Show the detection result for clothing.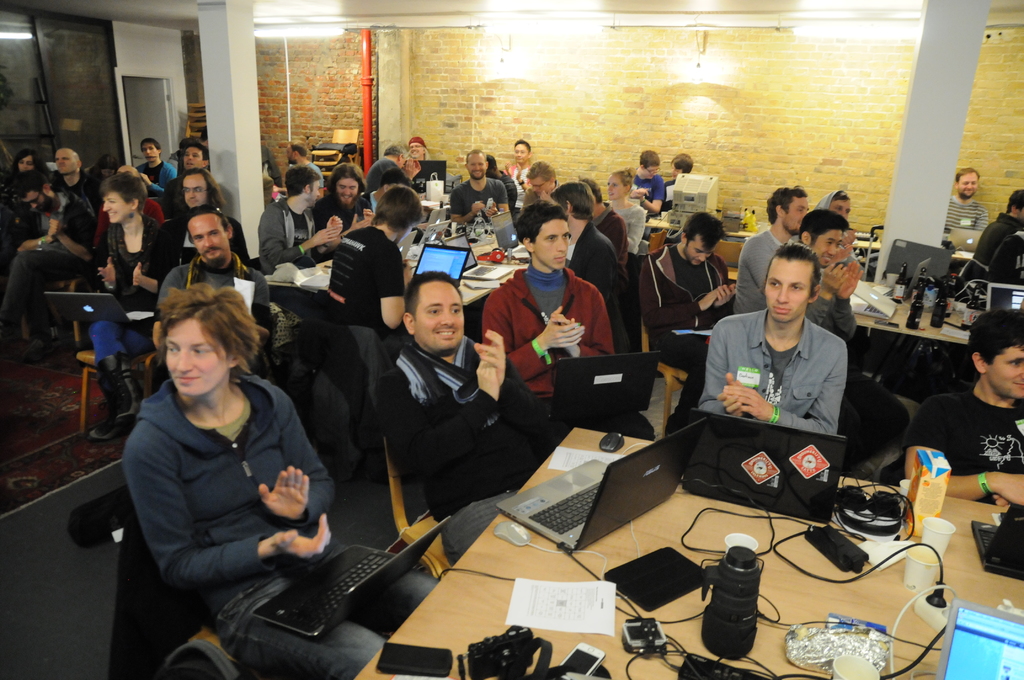
crop(154, 257, 266, 376).
